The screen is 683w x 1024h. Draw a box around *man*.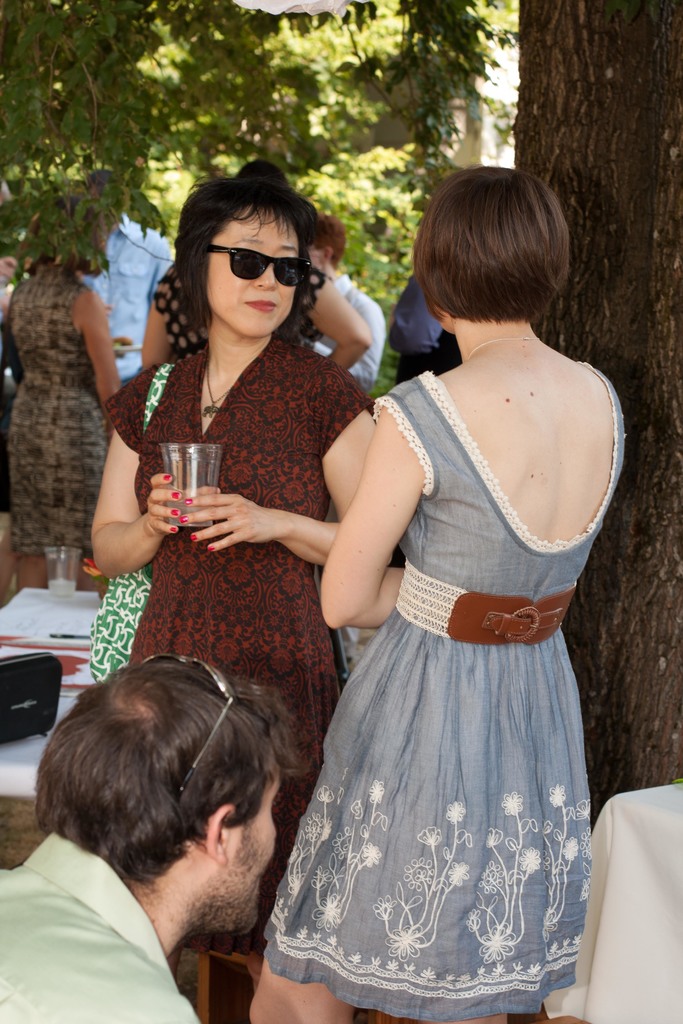
83, 174, 174, 376.
